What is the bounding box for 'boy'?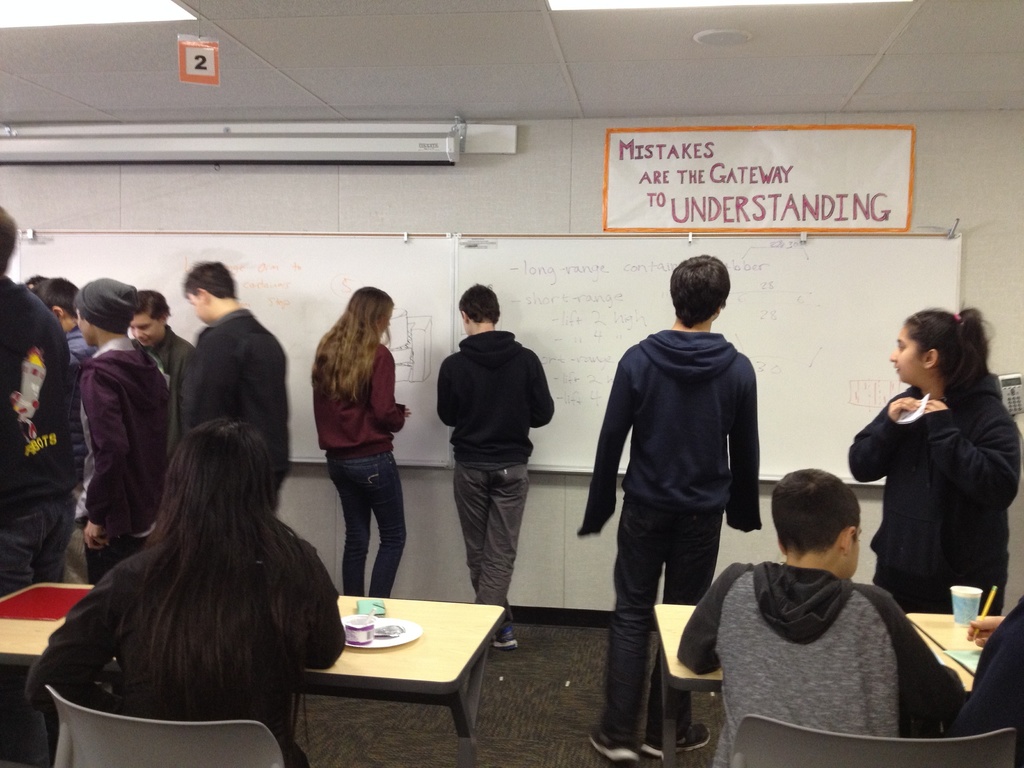
<box>699,455,964,743</box>.
